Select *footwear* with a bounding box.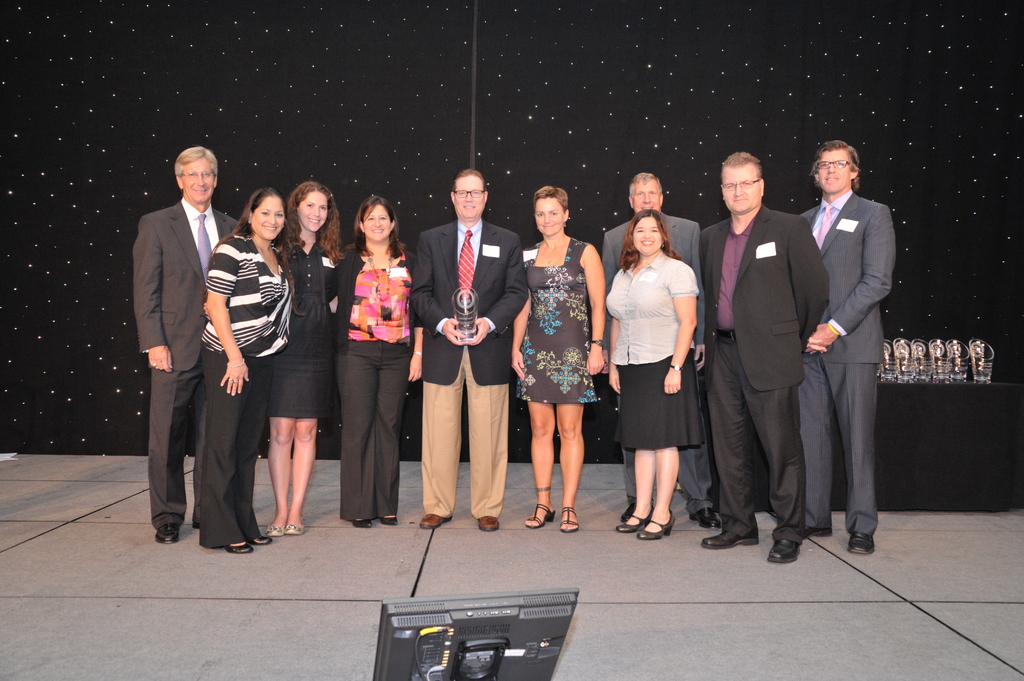
box(265, 520, 284, 536).
